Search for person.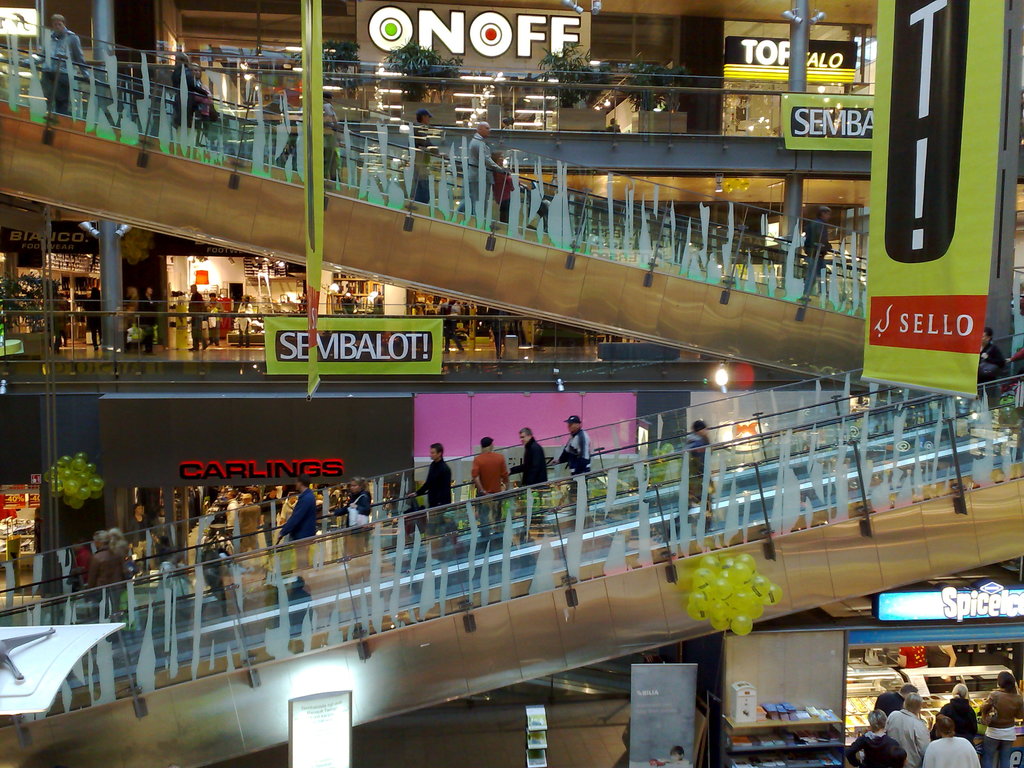
Found at Rect(408, 113, 437, 203).
